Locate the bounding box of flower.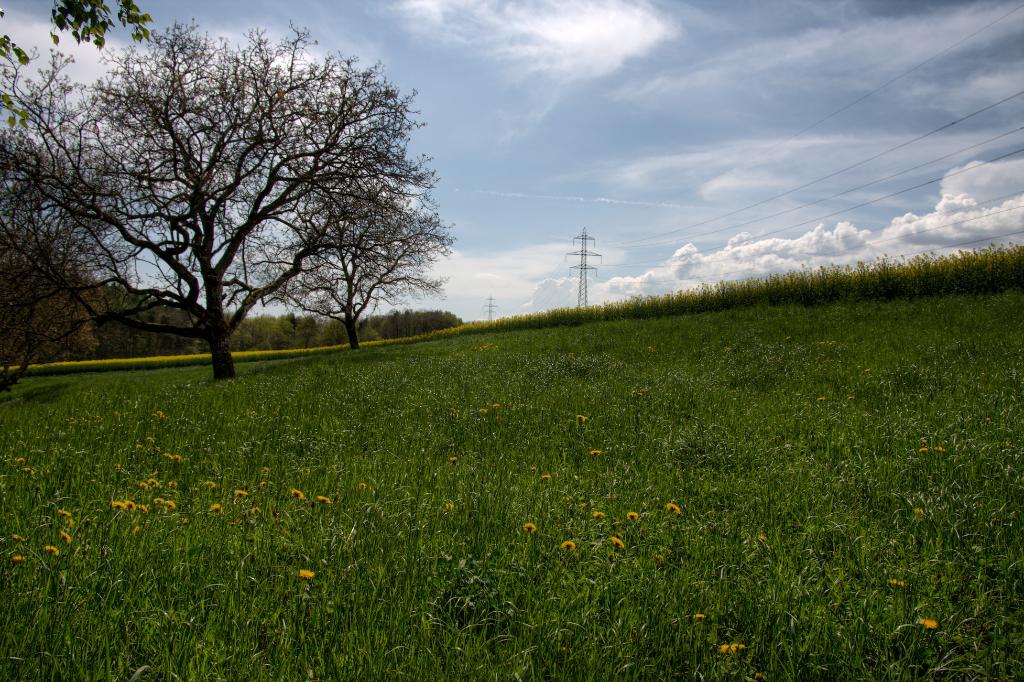
Bounding box: 140, 480, 146, 491.
